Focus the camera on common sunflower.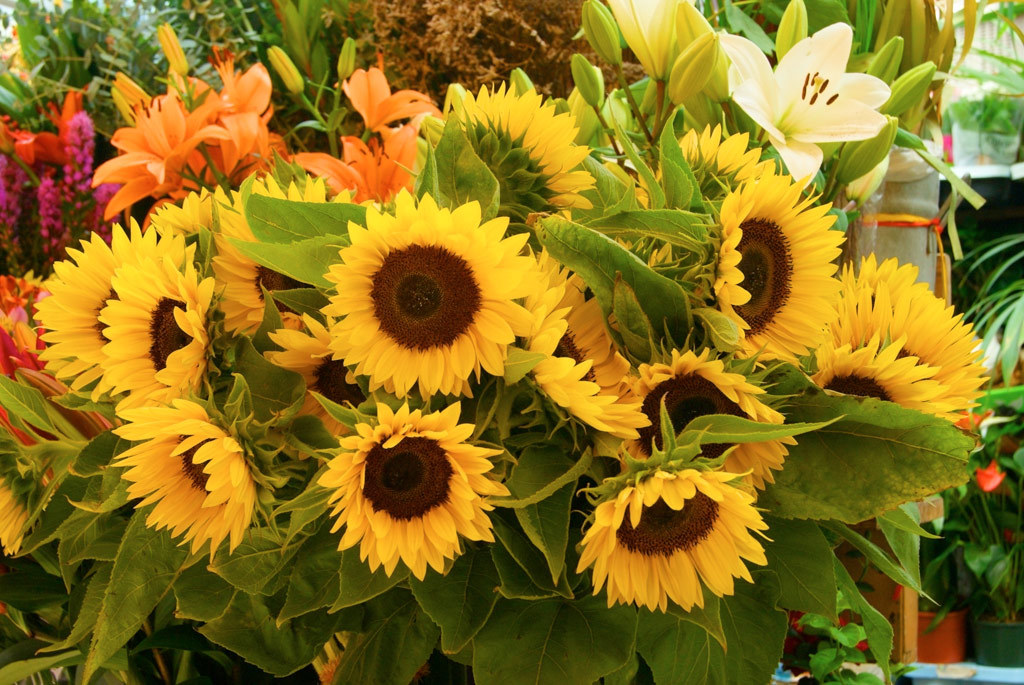
Focus region: select_region(38, 198, 140, 405).
